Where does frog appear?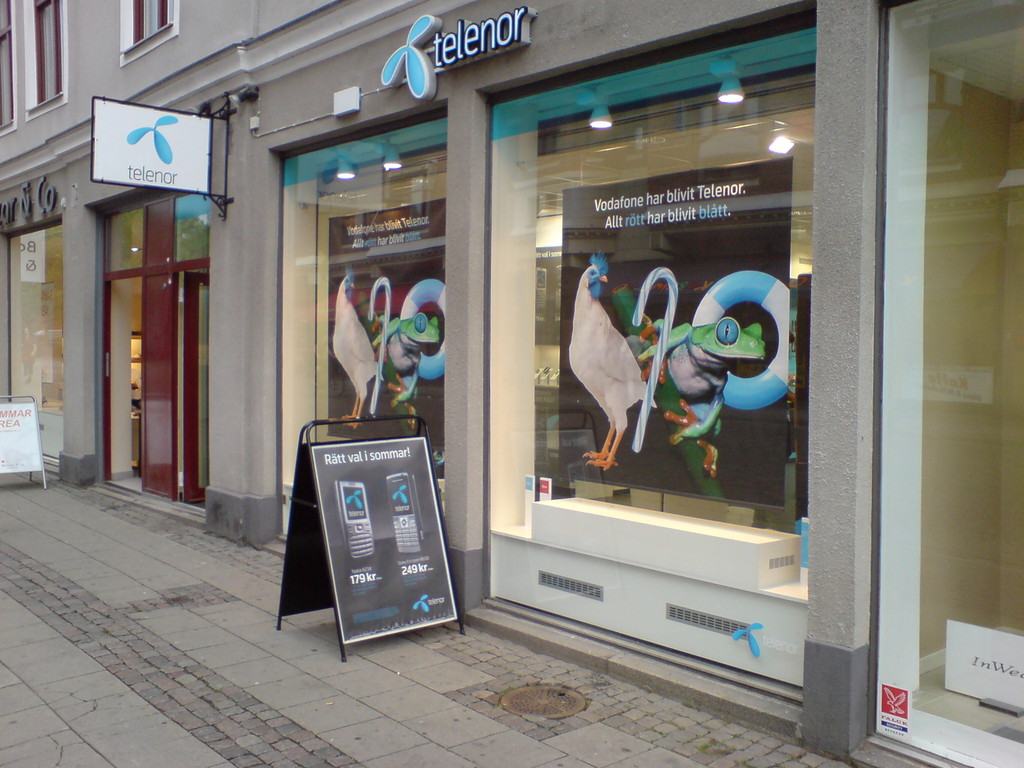
Appears at (x1=637, y1=312, x2=761, y2=479).
